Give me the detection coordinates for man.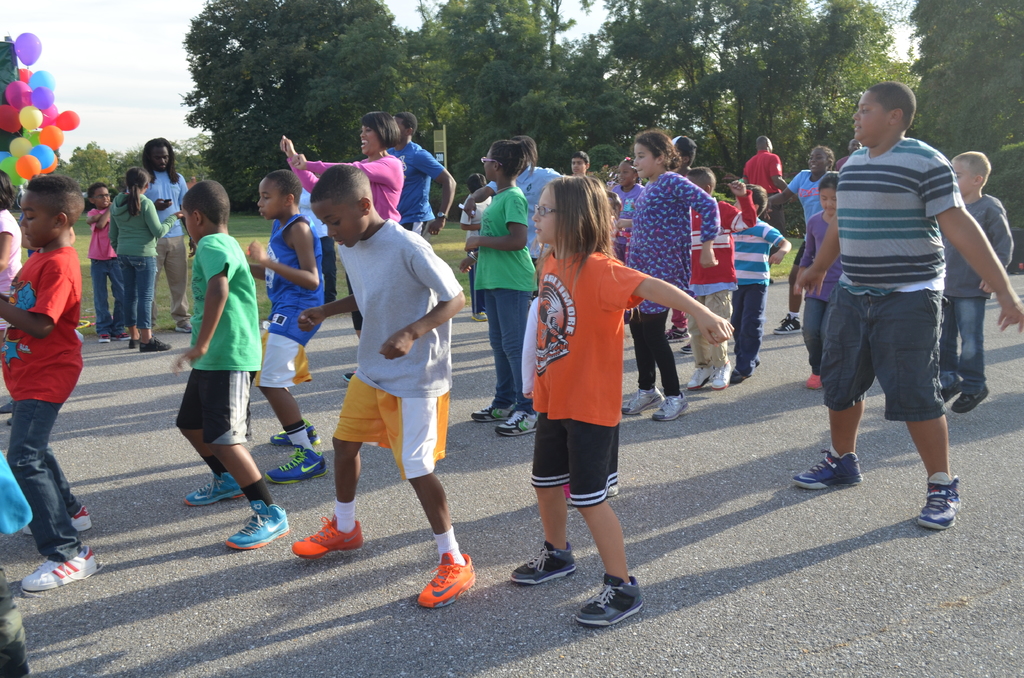
box(386, 109, 456, 240).
